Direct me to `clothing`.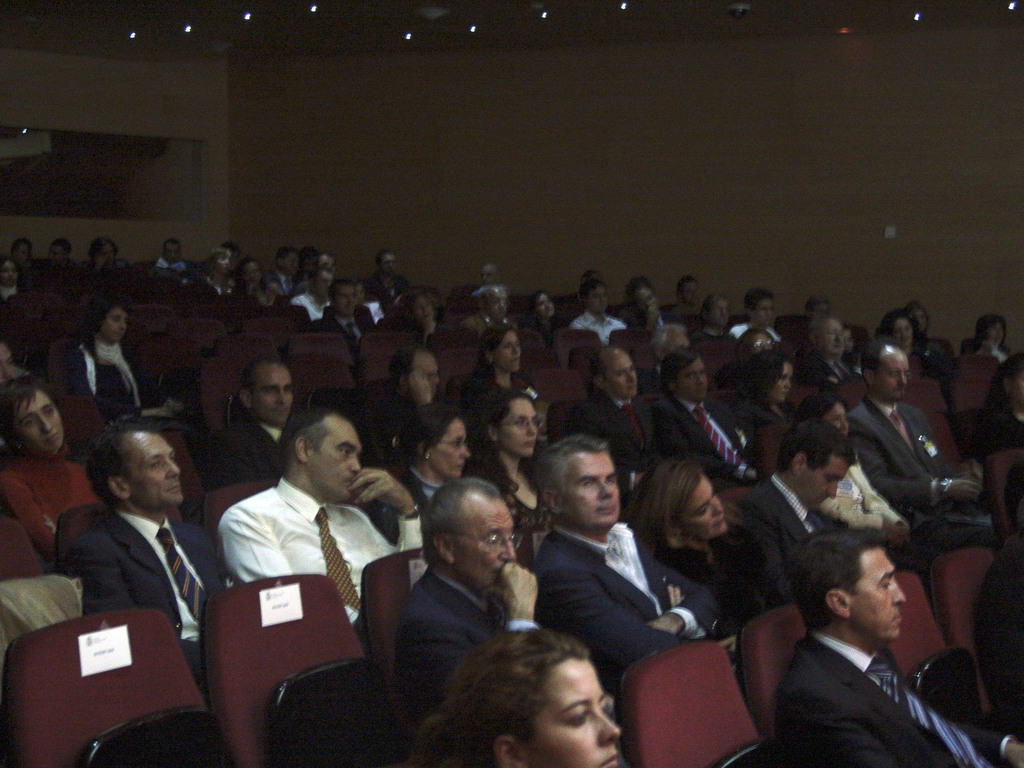
Direction: BBox(530, 523, 708, 700).
